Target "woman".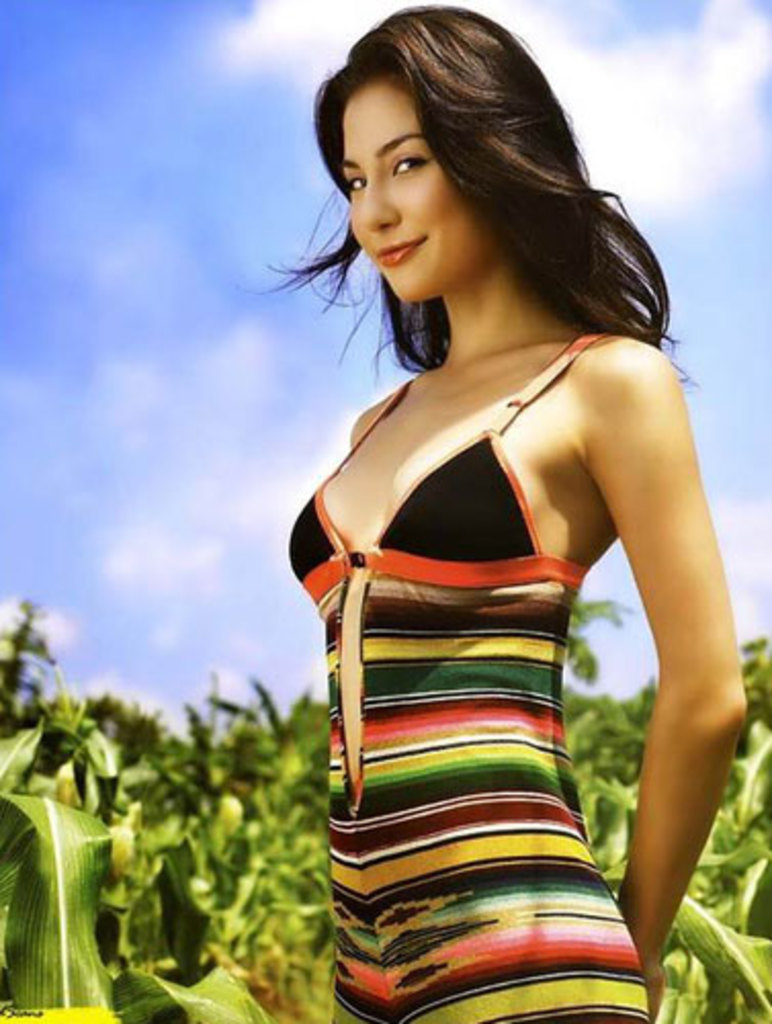
Target region: {"left": 246, "top": 0, "right": 735, "bottom": 1023}.
